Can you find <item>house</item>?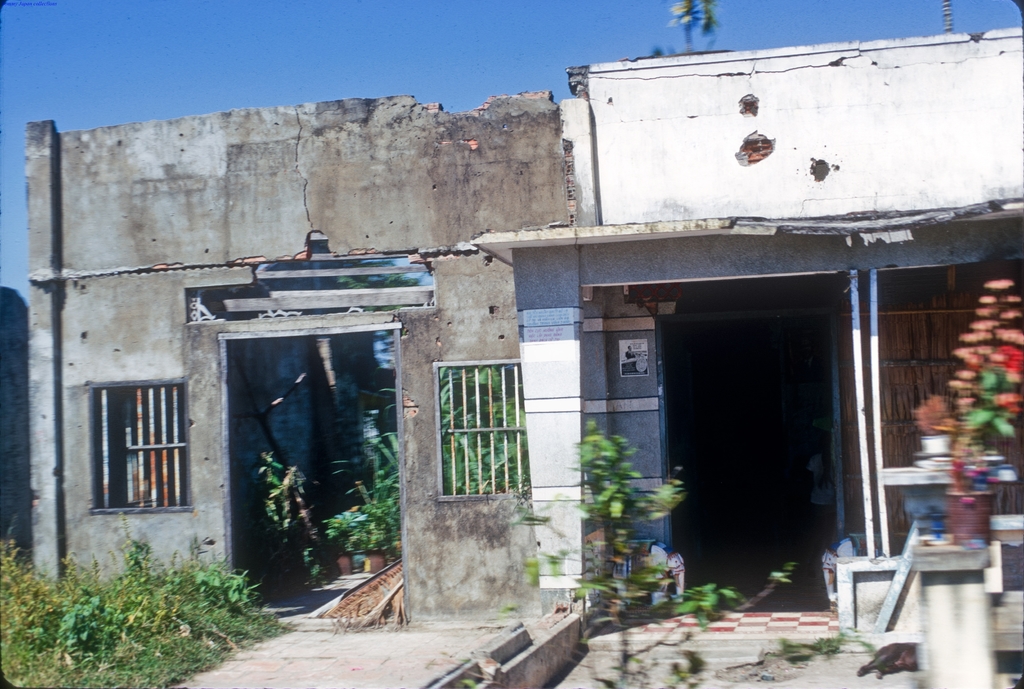
Yes, bounding box: (22,97,570,617).
